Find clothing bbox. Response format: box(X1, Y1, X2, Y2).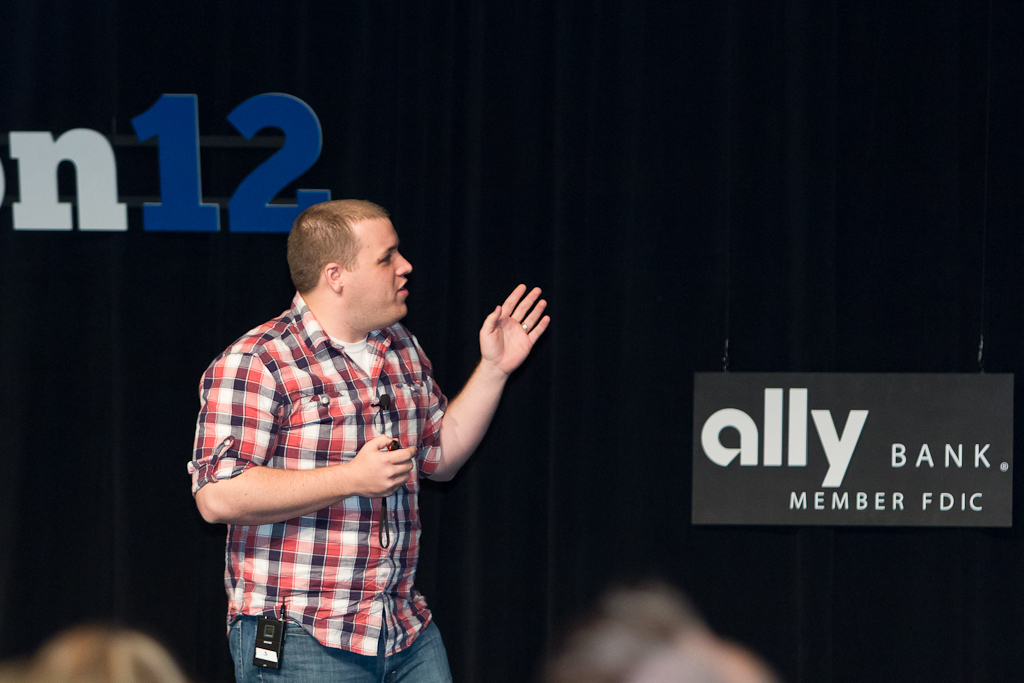
box(225, 613, 455, 682).
